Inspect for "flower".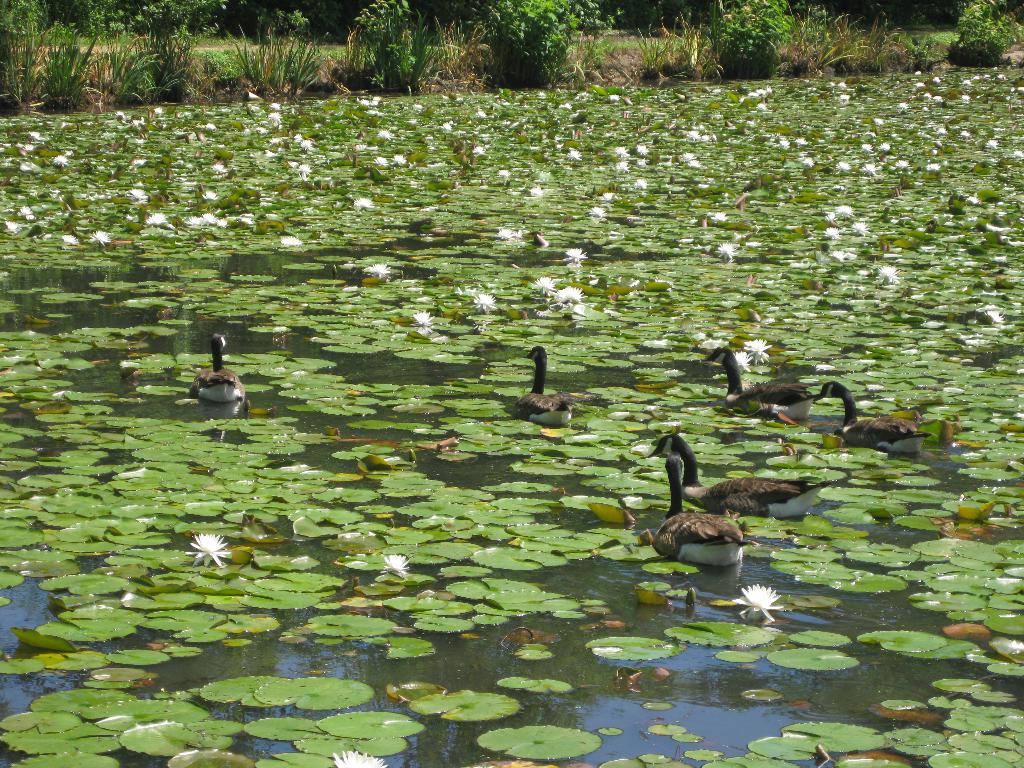
Inspection: Rect(211, 162, 226, 174).
